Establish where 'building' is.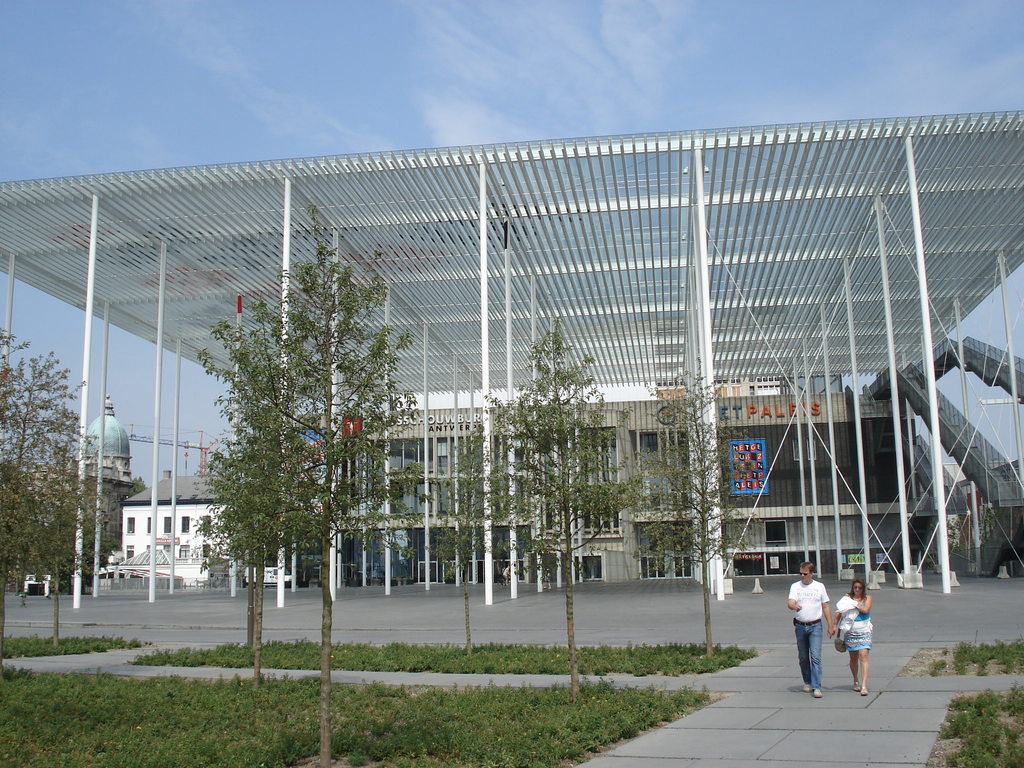
Established at bbox=(18, 388, 148, 549).
